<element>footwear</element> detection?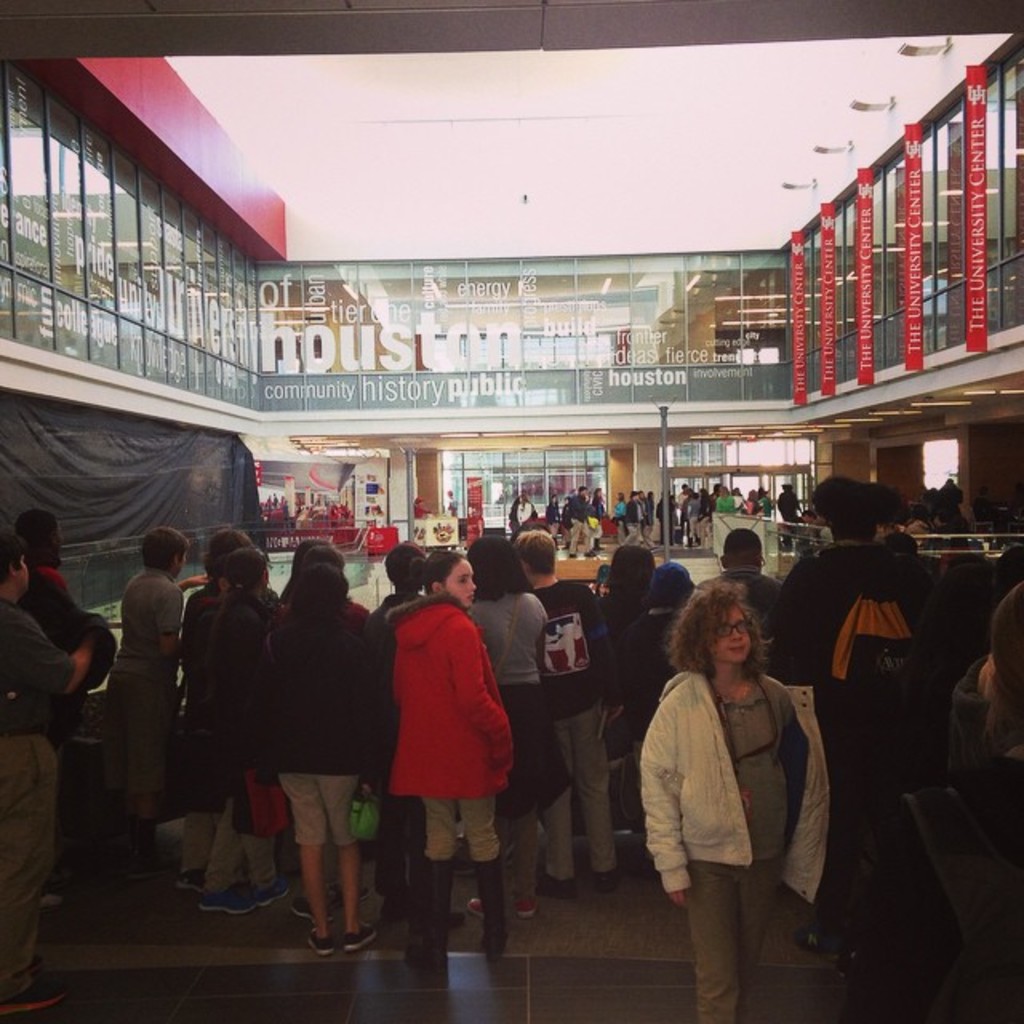
bbox(538, 869, 576, 902)
